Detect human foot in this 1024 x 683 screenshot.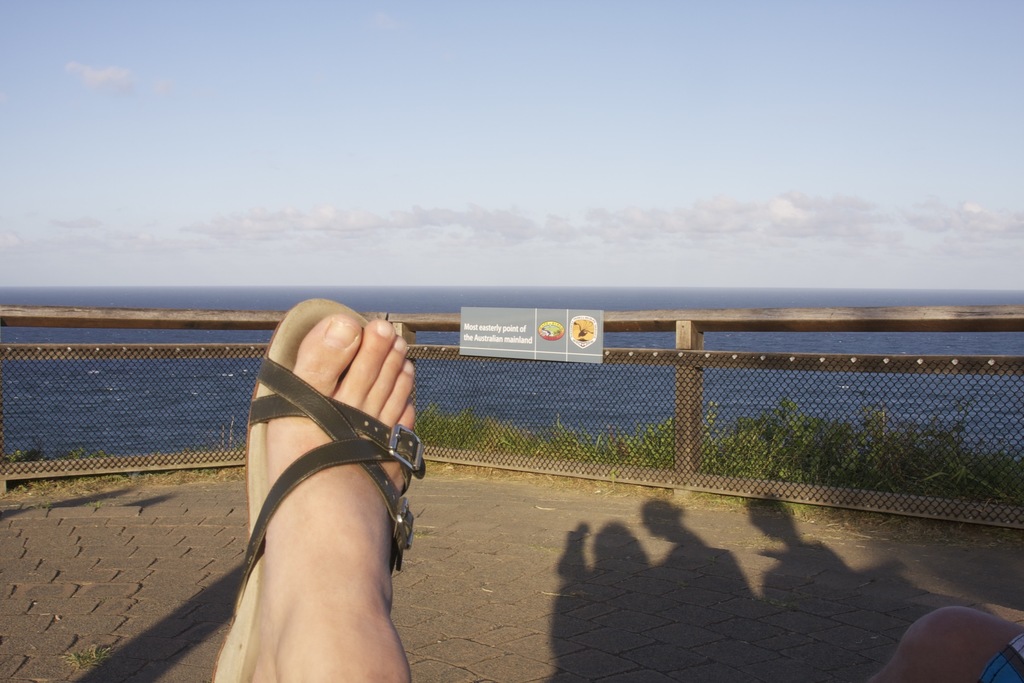
Detection: (x1=221, y1=310, x2=442, y2=664).
